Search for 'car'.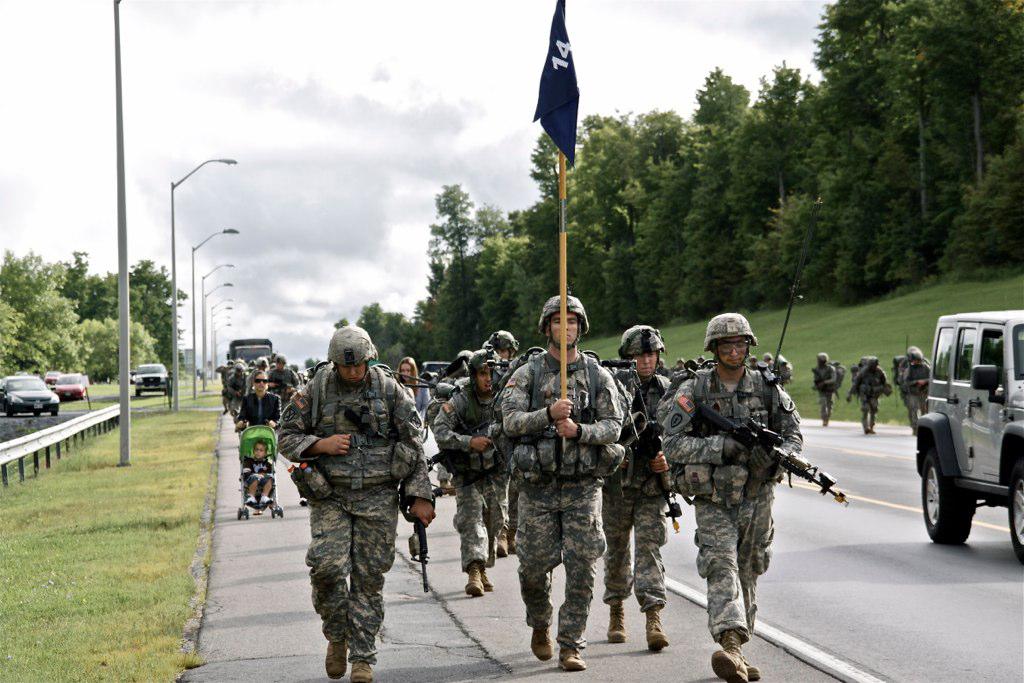
Found at 131/365/170/398.
